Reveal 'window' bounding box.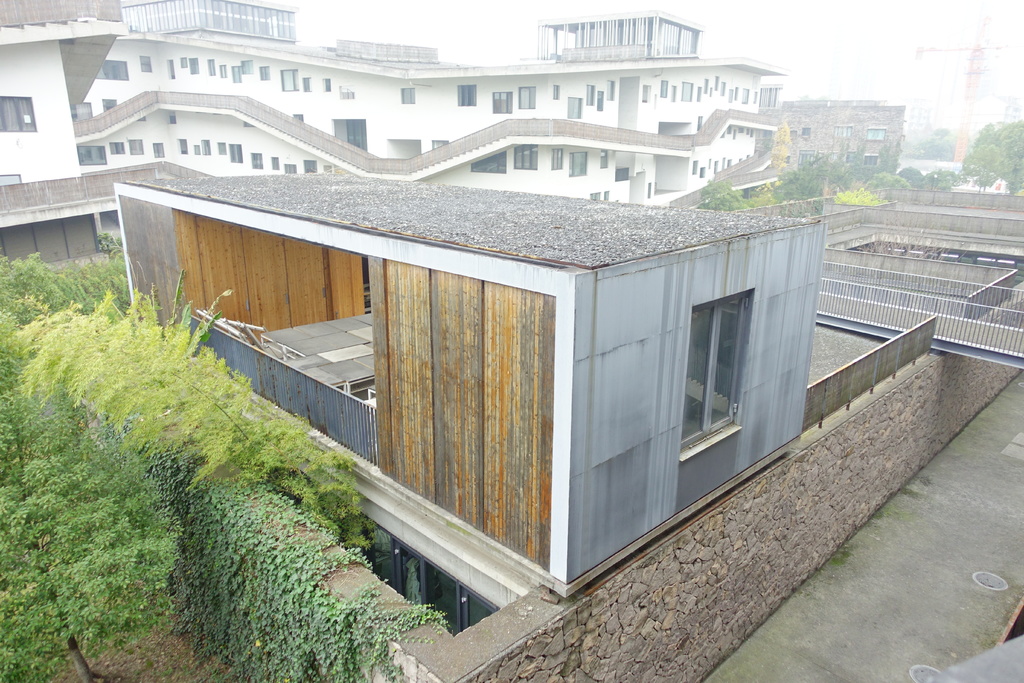
Revealed: 202 140 211 155.
